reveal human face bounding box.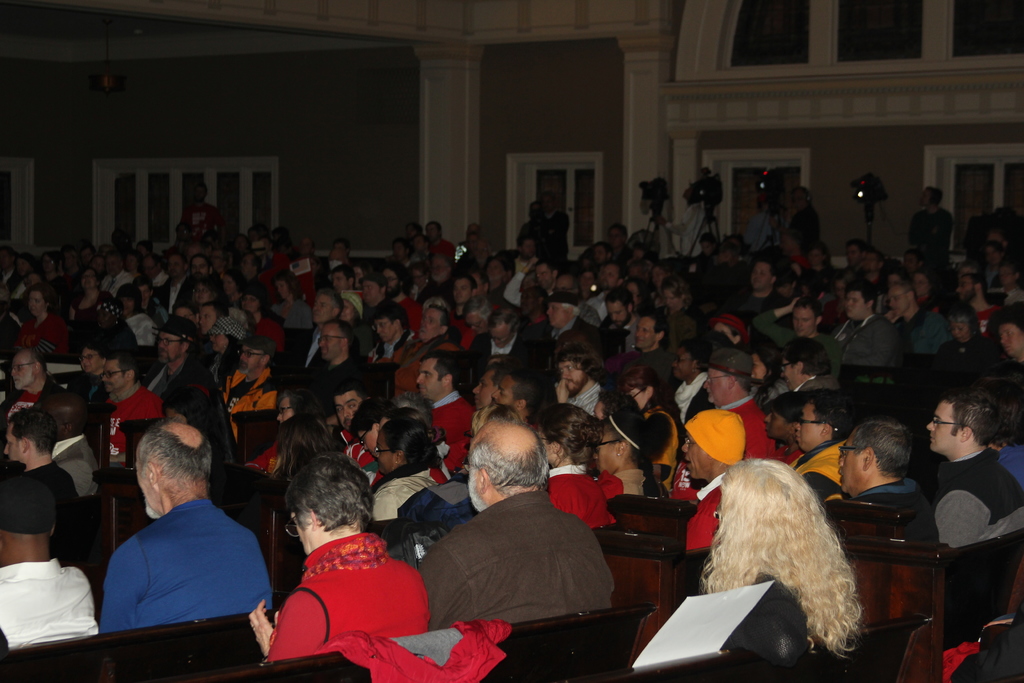
Revealed: locate(375, 315, 396, 342).
